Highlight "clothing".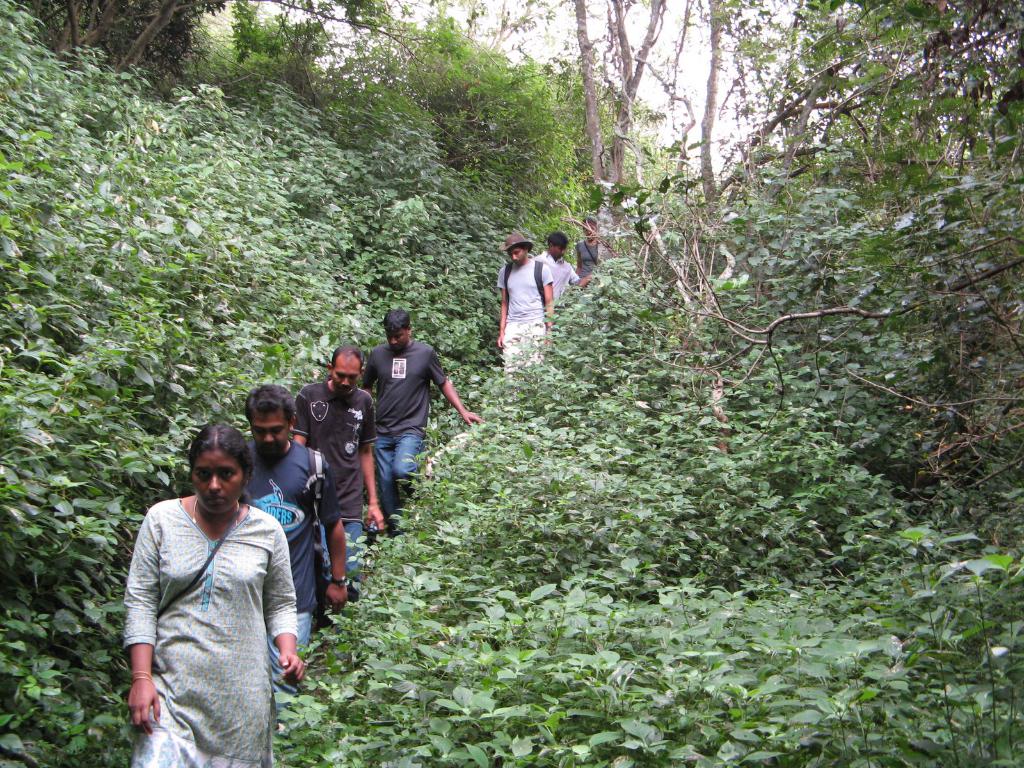
Highlighted region: select_region(236, 435, 322, 674).
